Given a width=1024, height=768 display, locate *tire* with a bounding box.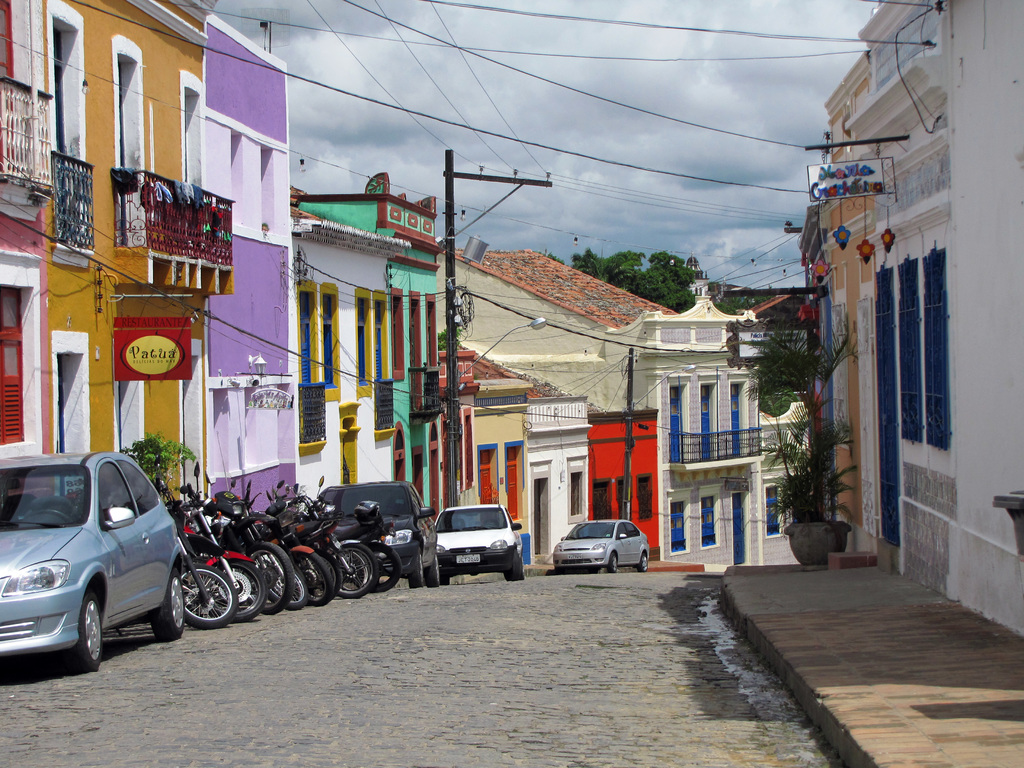
Located: 502:550:521:580.
